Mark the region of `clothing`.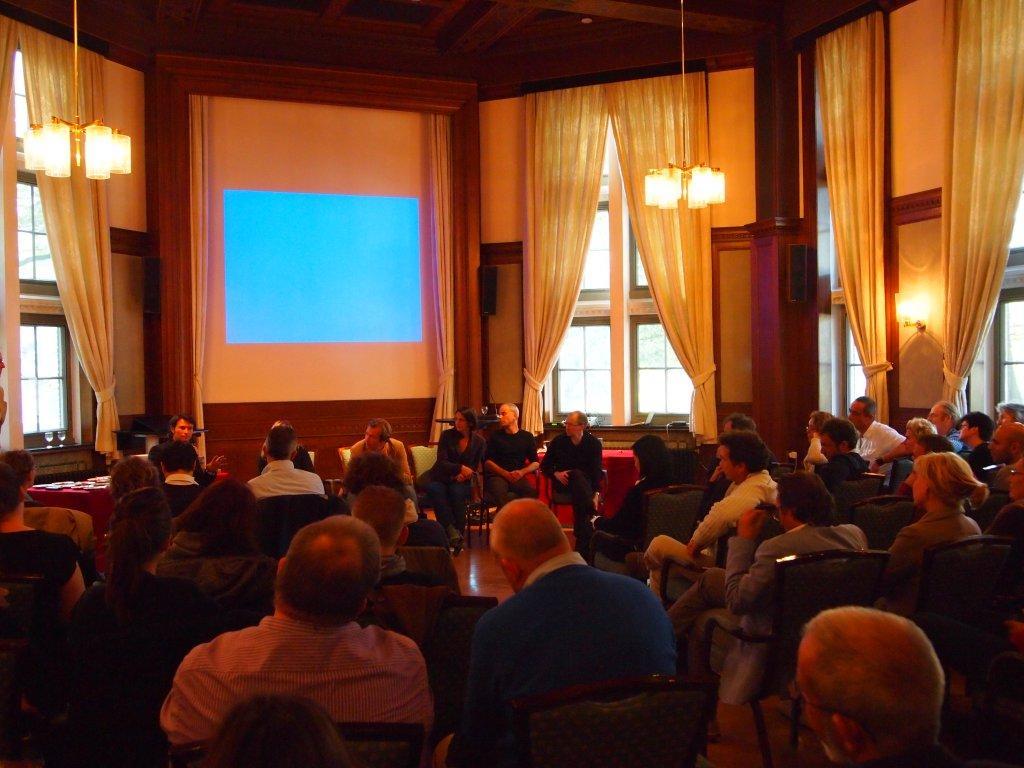
Region: 886, 512, 989, 558.
